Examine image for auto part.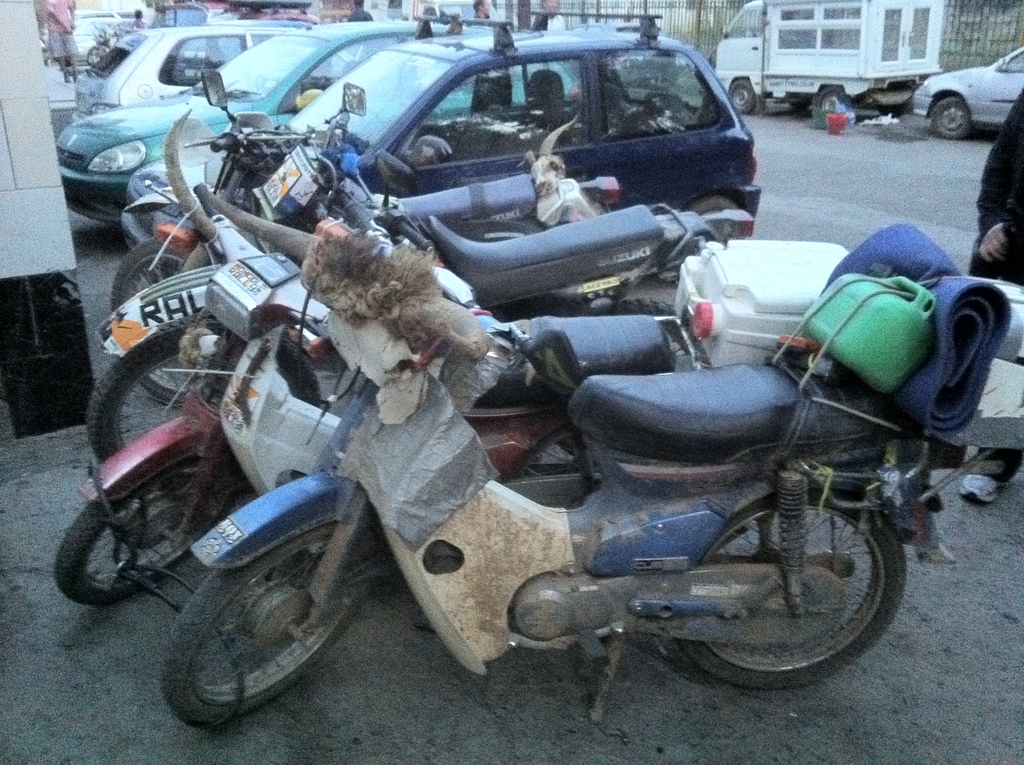
Examination result: l=208, t=63, r=236, b=123.
